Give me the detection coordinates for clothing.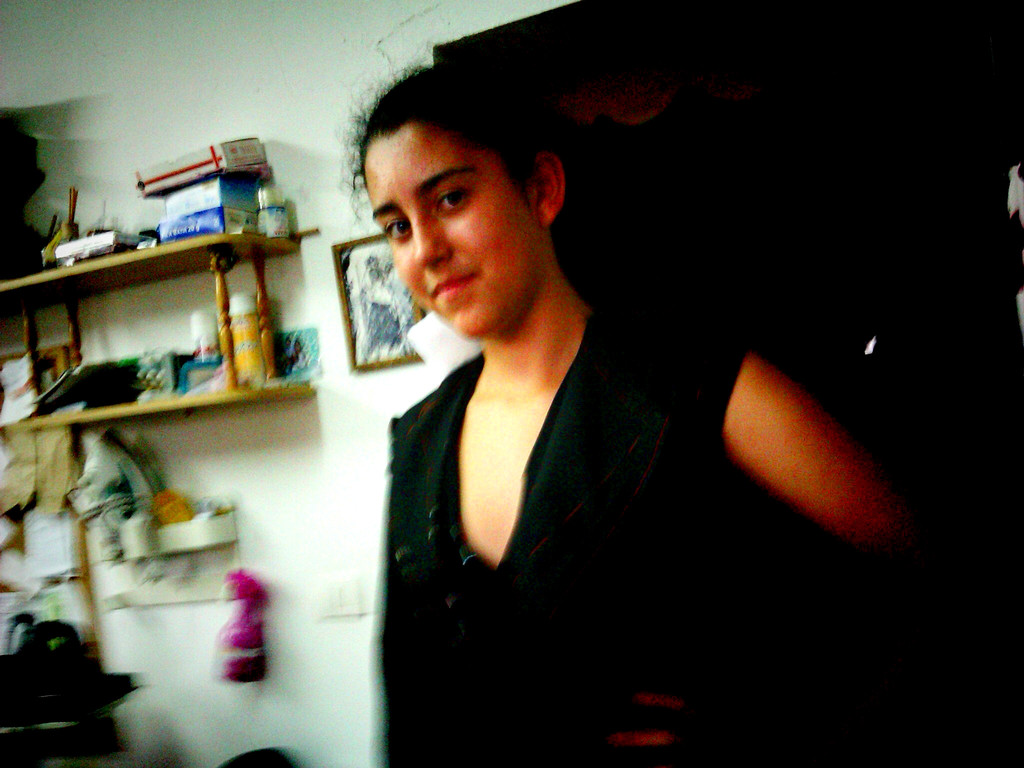
356, 246, 682, 691.
